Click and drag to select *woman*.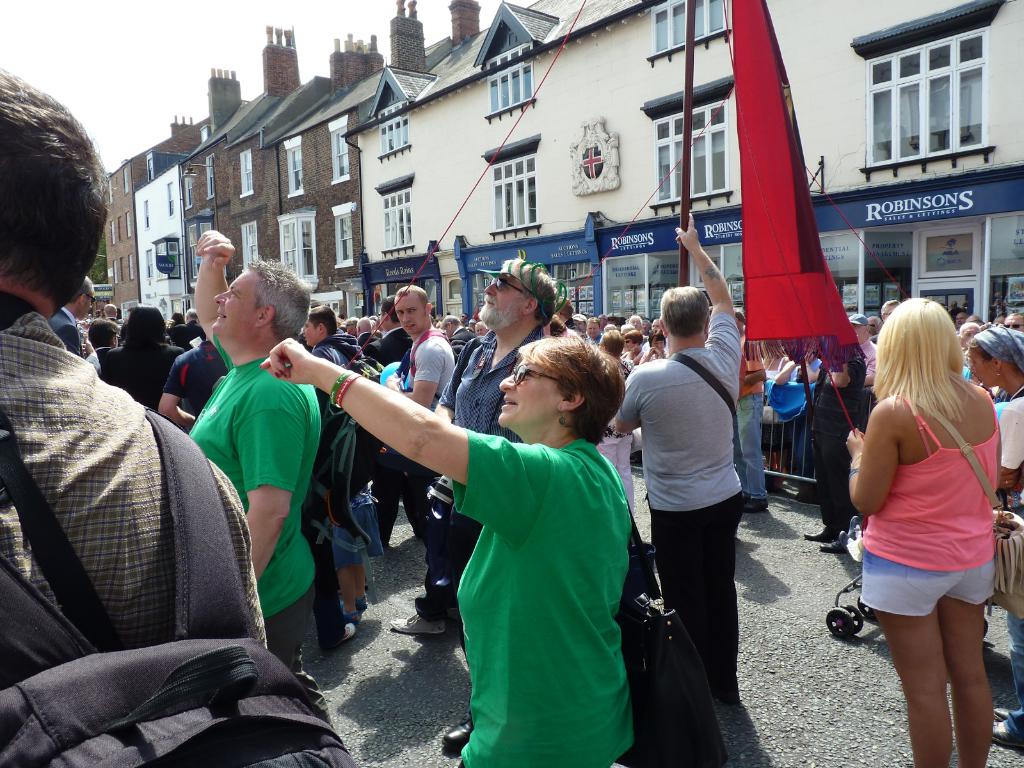
Selection: [x1=779, y1=337, x2=826, y2=484].
